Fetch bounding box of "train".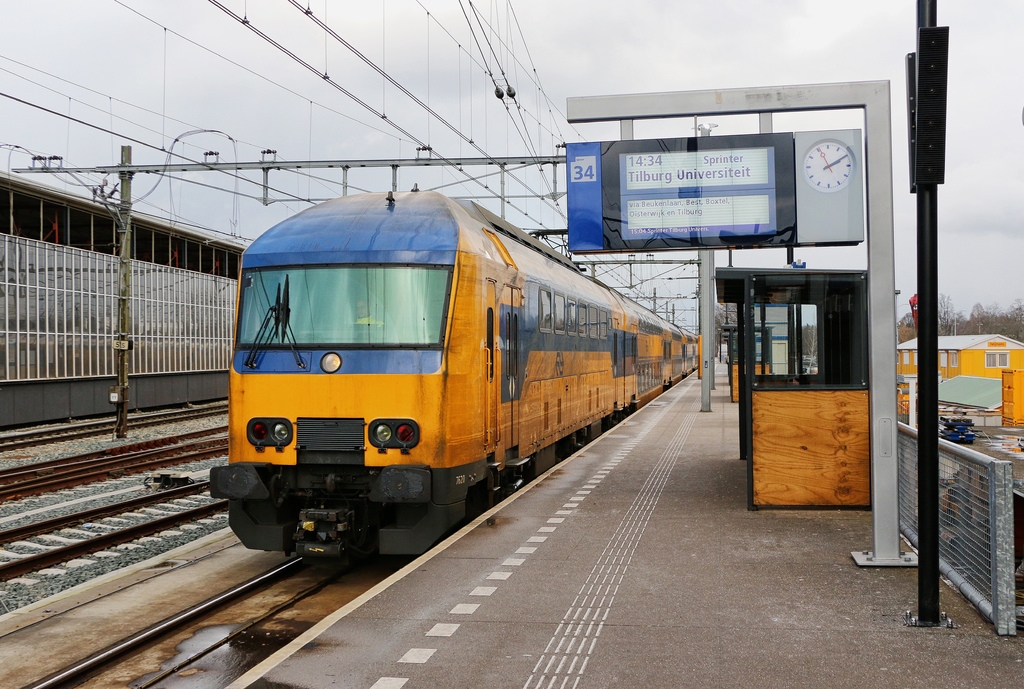
Bbox: left=225, top=191, right=704, bottom=588.
